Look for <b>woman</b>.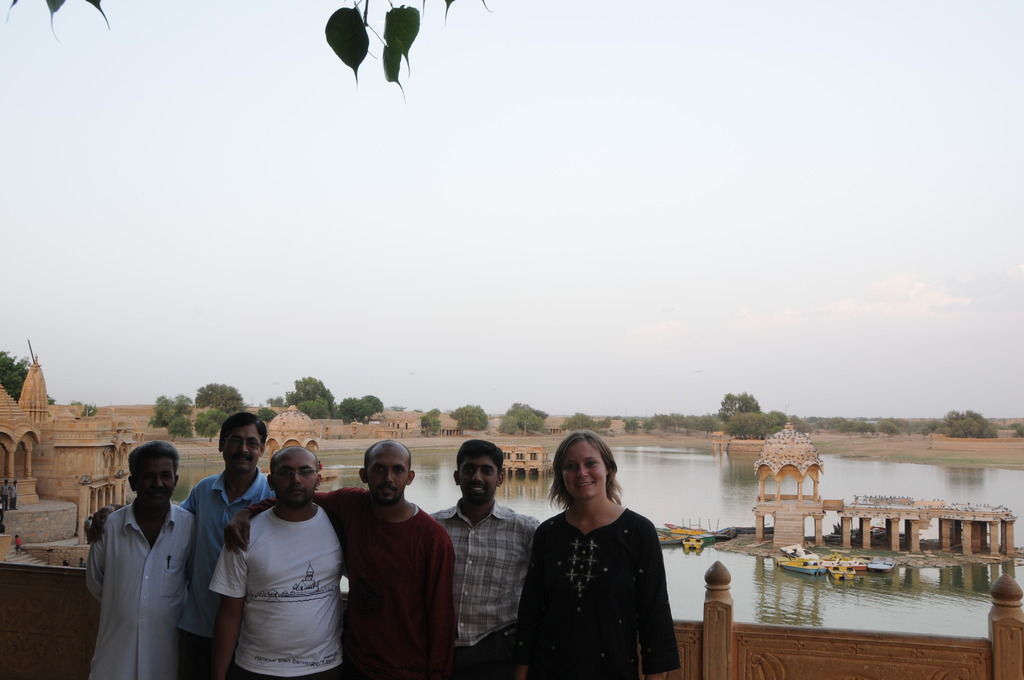
Found: <bbox>513, 438, 685, 679</bbox>.
